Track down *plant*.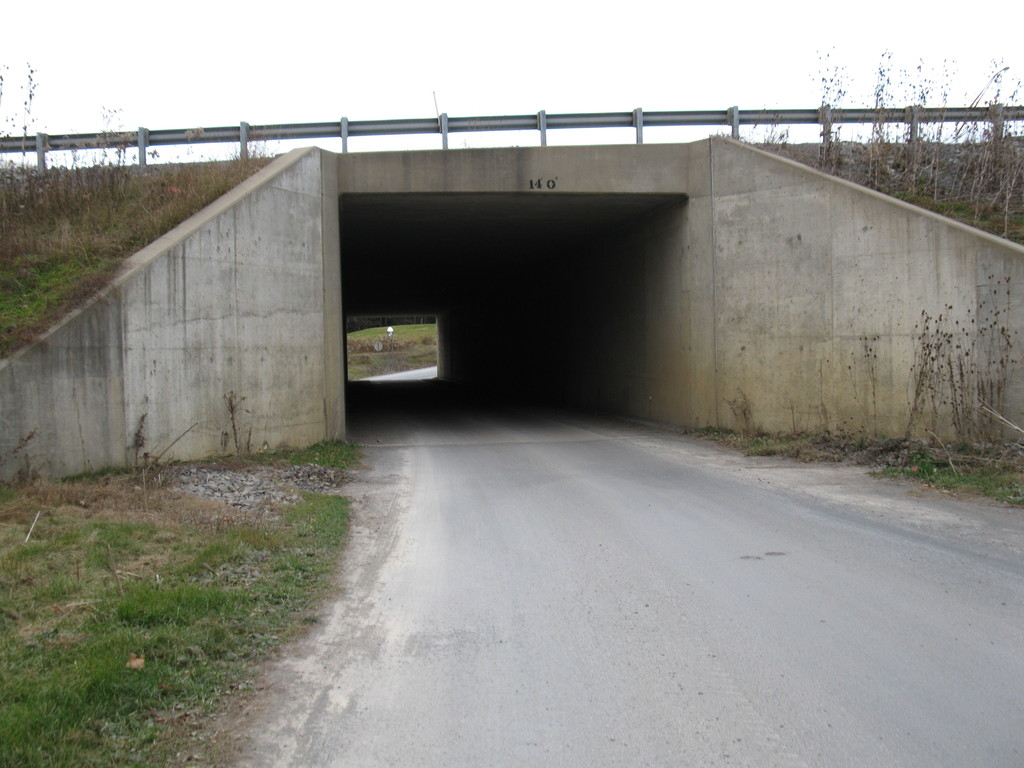
Tracked to (131,412,153,475).
